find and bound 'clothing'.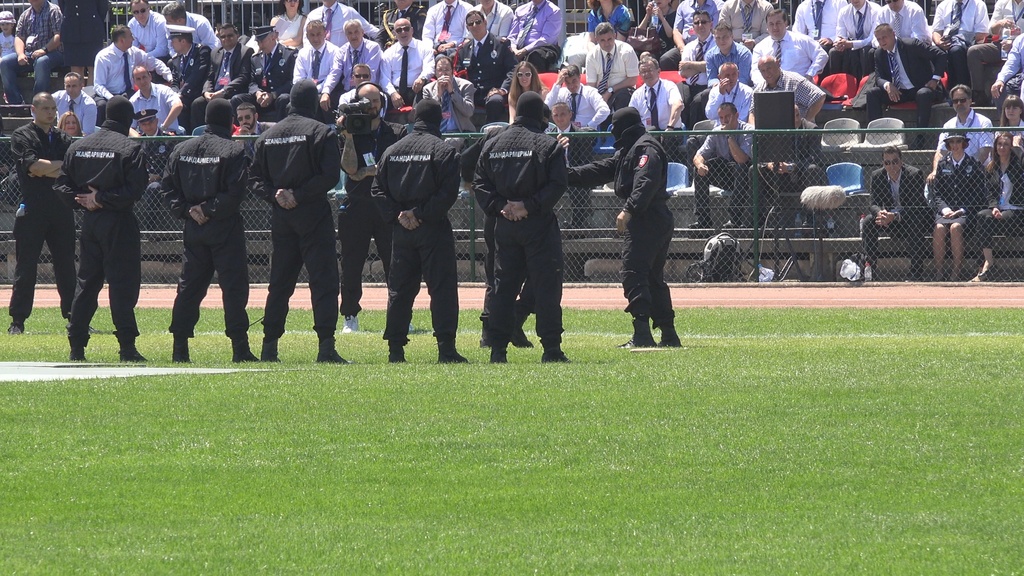
Bound: rect(287, 40, 339, 99).
